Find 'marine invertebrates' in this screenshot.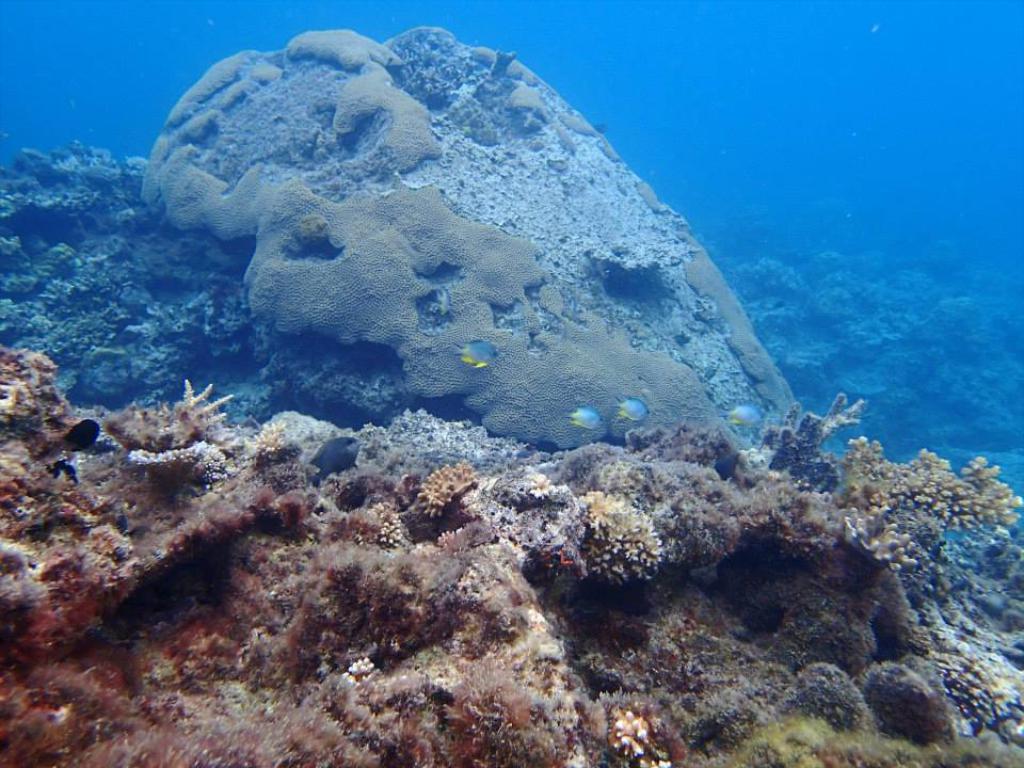
The bounding box for 'marine invertebrates' is <box>614,397,650,419</box>.
